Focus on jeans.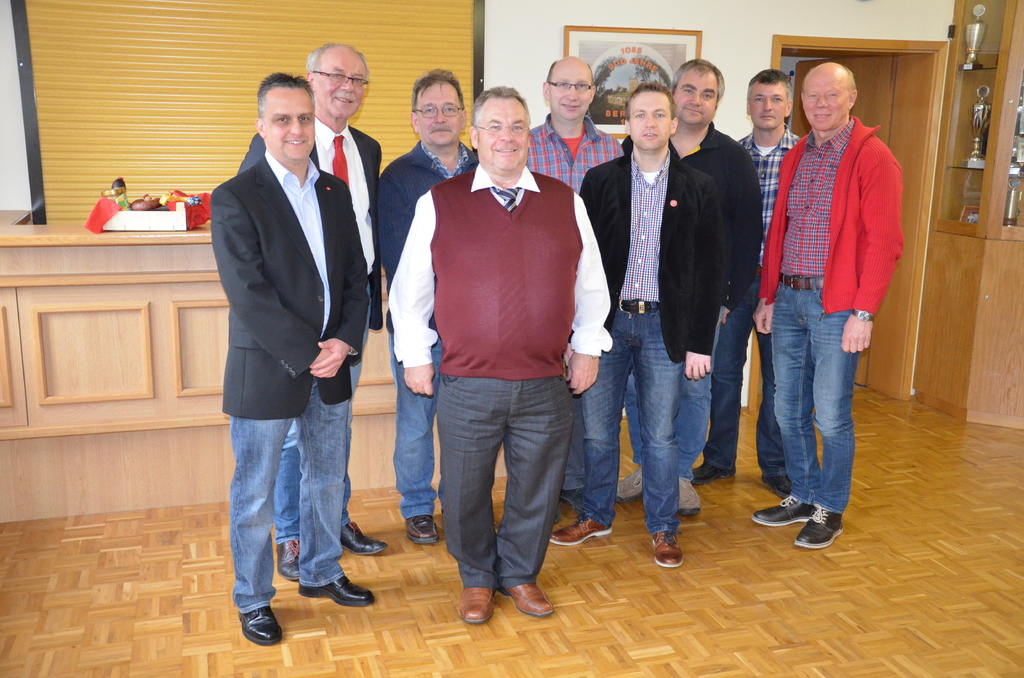
Focused at 230,376,347,608.
